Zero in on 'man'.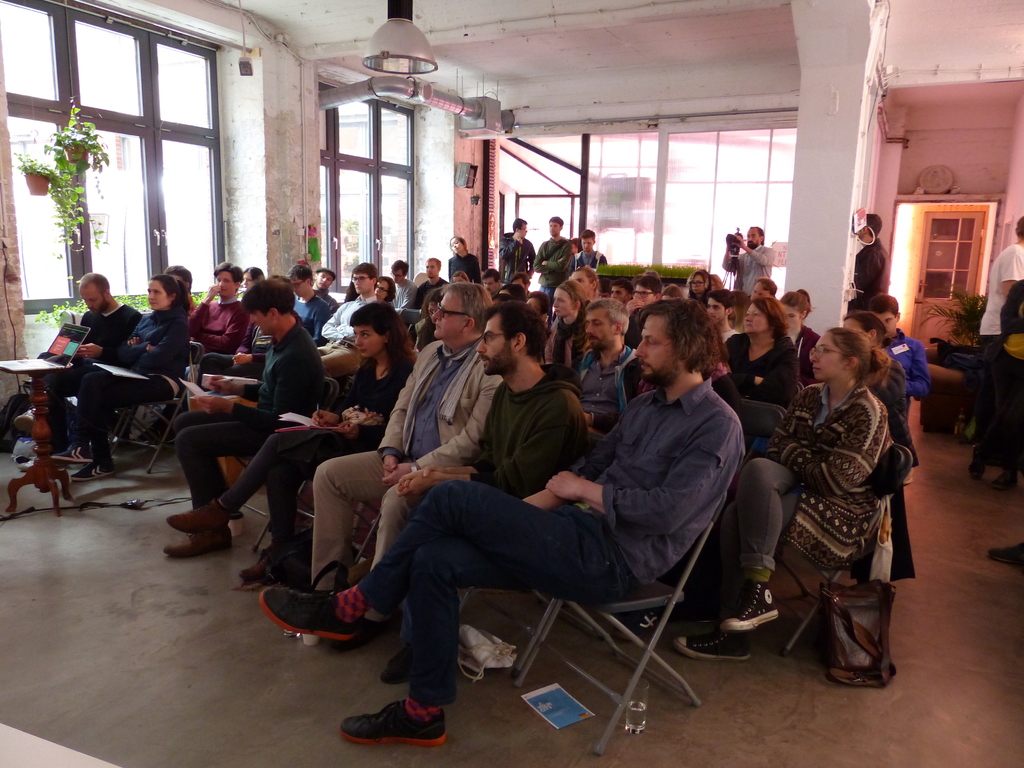
Zeroed in: box(137, 263, 197, 440).
